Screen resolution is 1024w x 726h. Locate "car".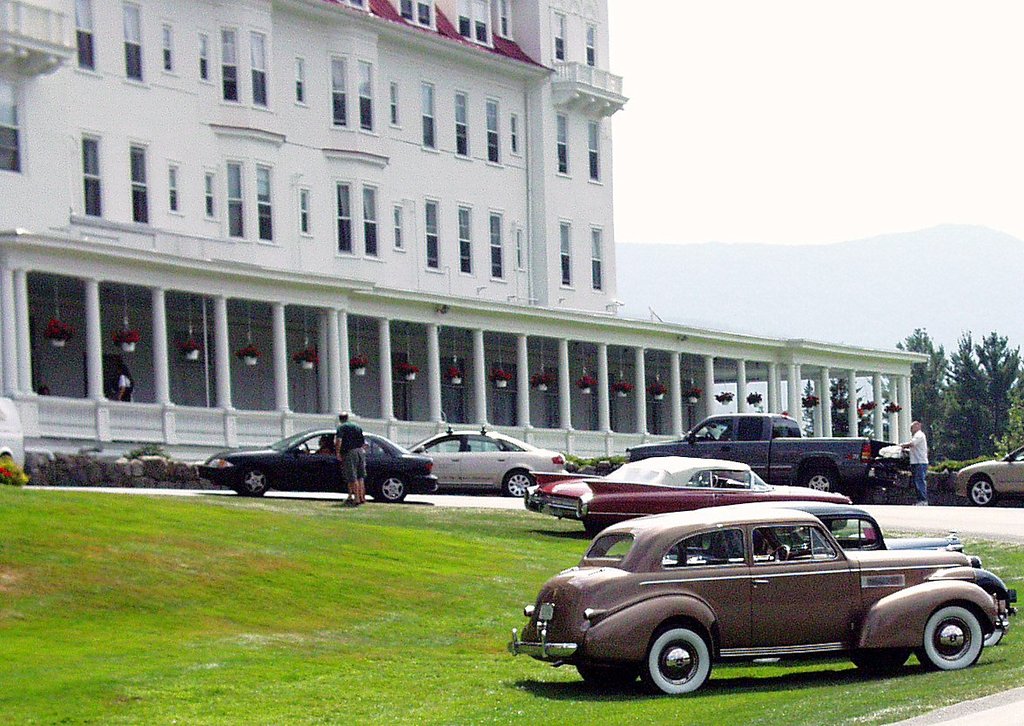
(left=529, top=458, right=857, bottom=560).
